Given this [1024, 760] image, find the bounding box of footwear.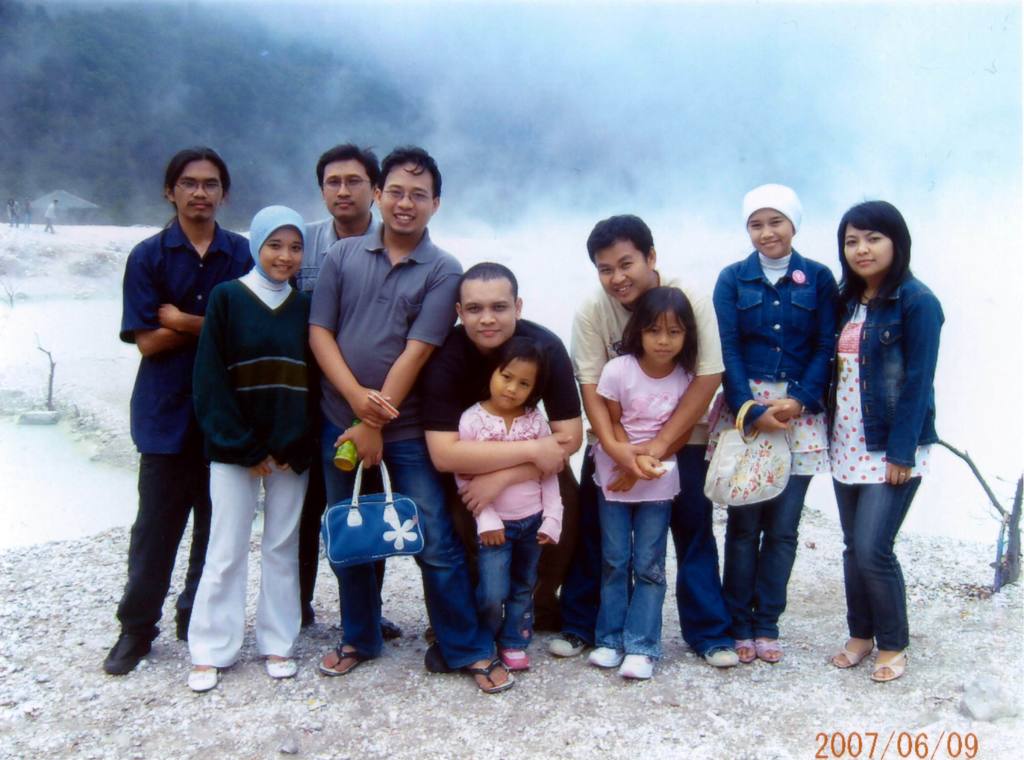
<bbox>543, 632, 587, 658</bbox>.
